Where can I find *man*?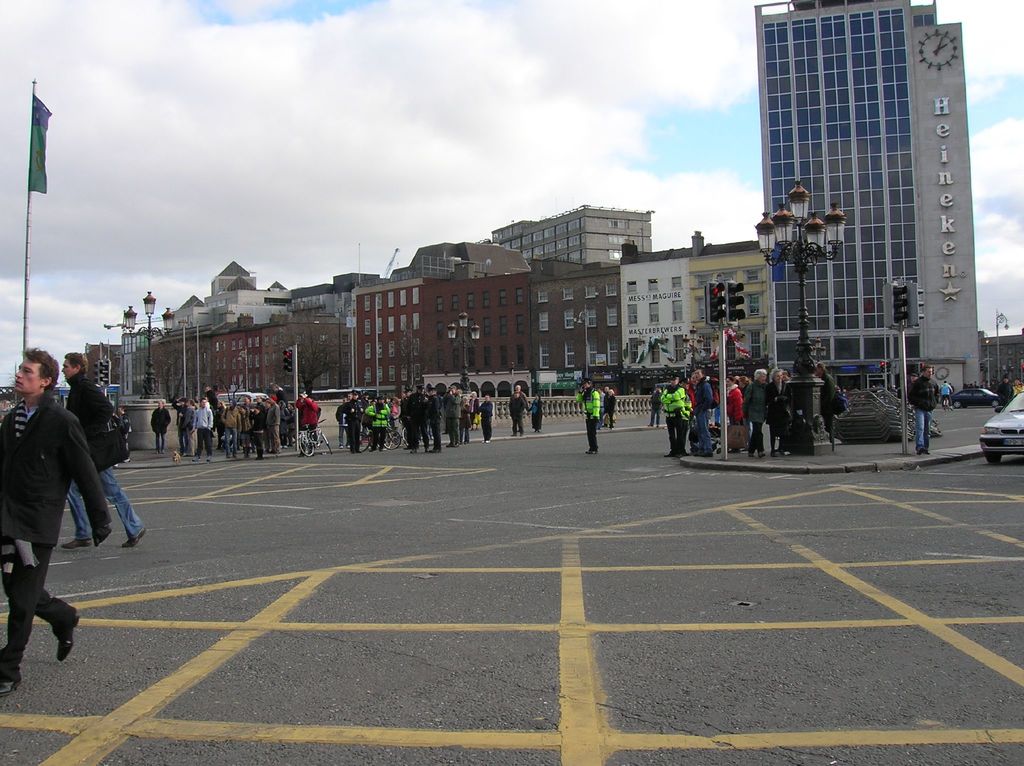
You can find it at (x1=671, y1=375, x2=691, y2=465).
